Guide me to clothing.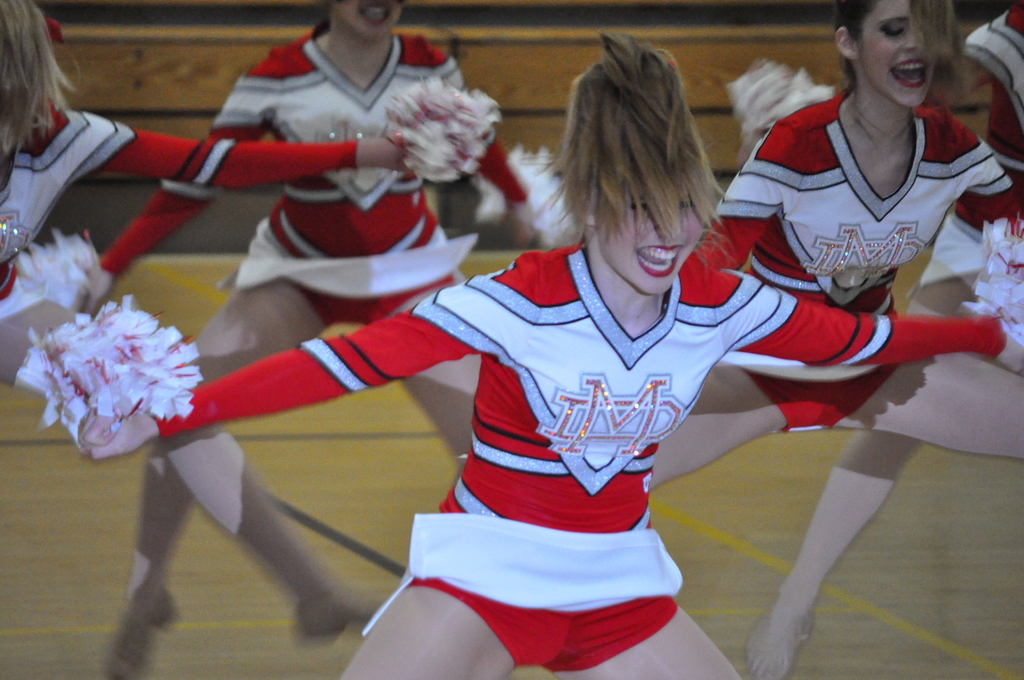
Guidance: (x1=0, y1=17, x2=355, y2=320).
